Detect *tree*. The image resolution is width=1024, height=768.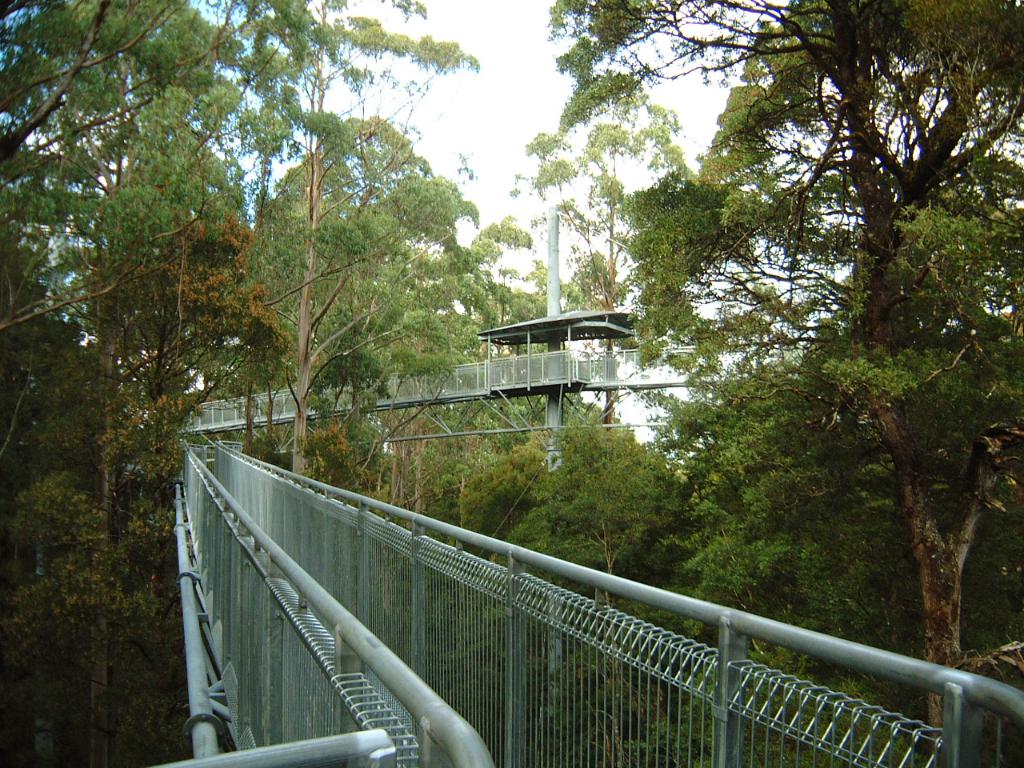
bbox=[134, 0, 469, 495].
